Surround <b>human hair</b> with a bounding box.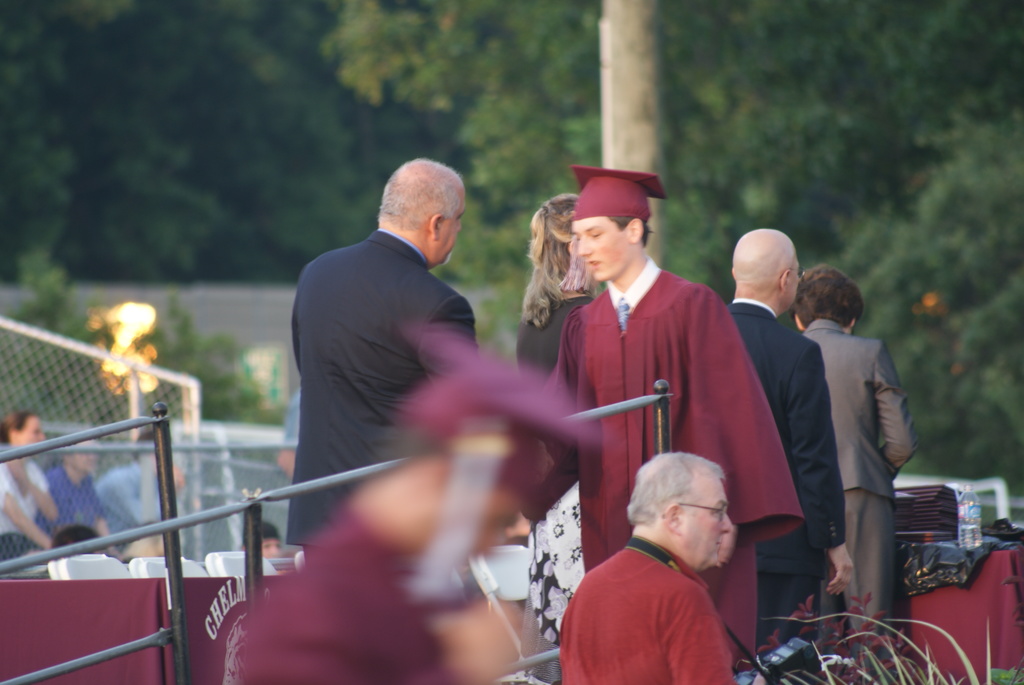
[x1=609, y1=216, x2=652, y2=248].
